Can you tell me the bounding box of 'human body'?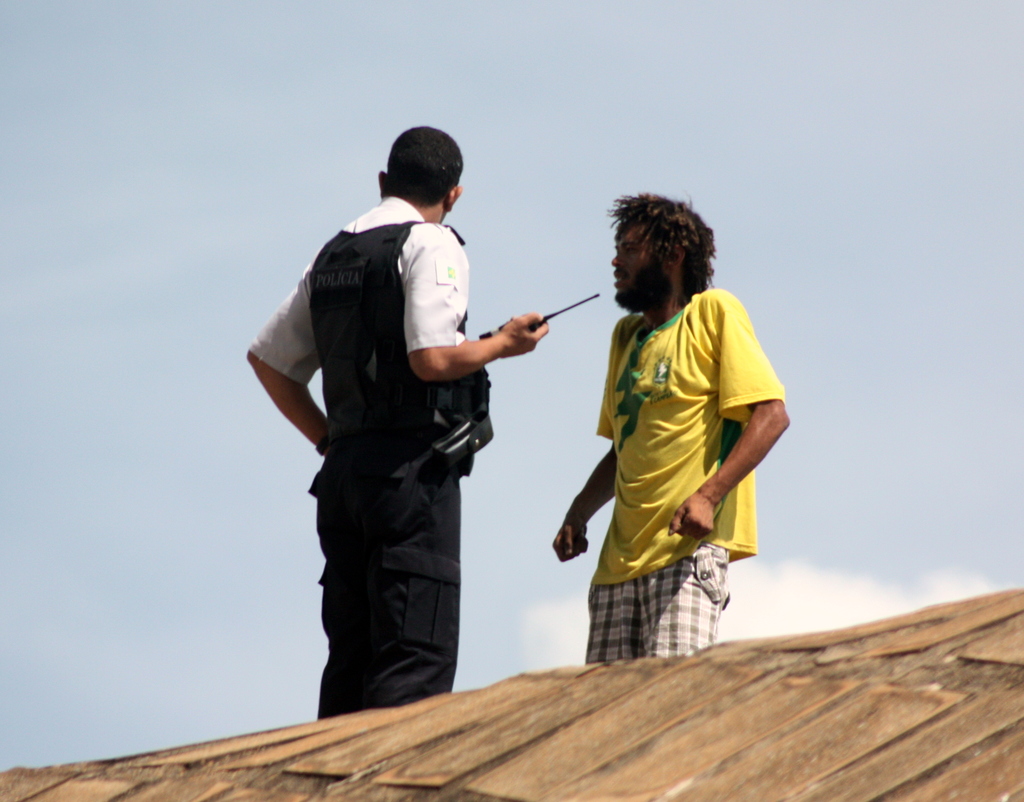
BBox(245, 196, 548, 721).
